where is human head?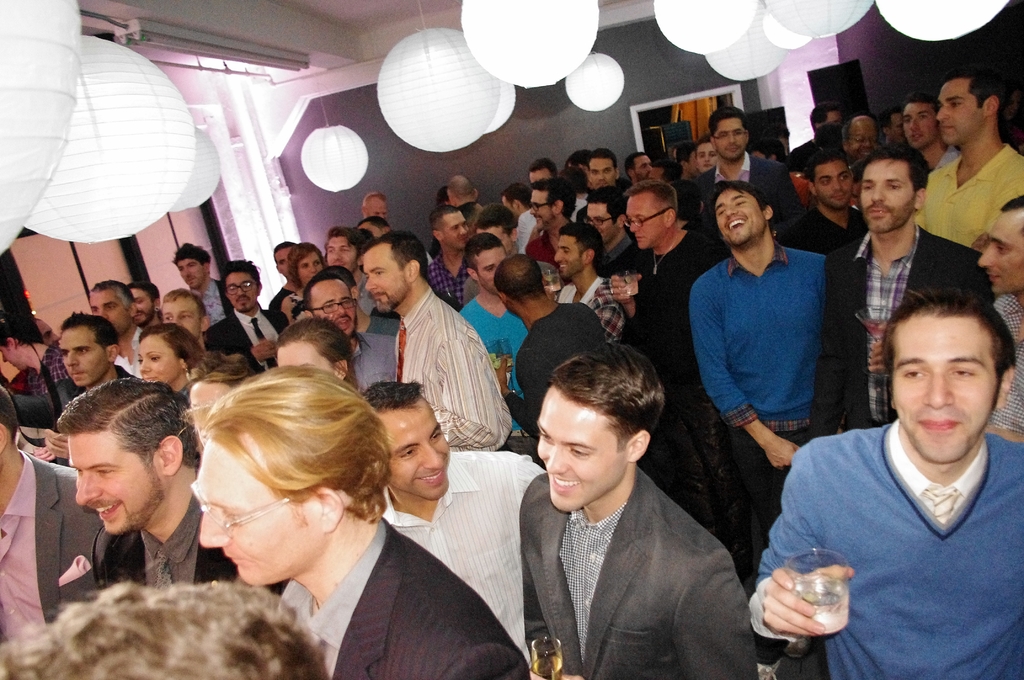
bbox=[696, 138, 718, 171].
